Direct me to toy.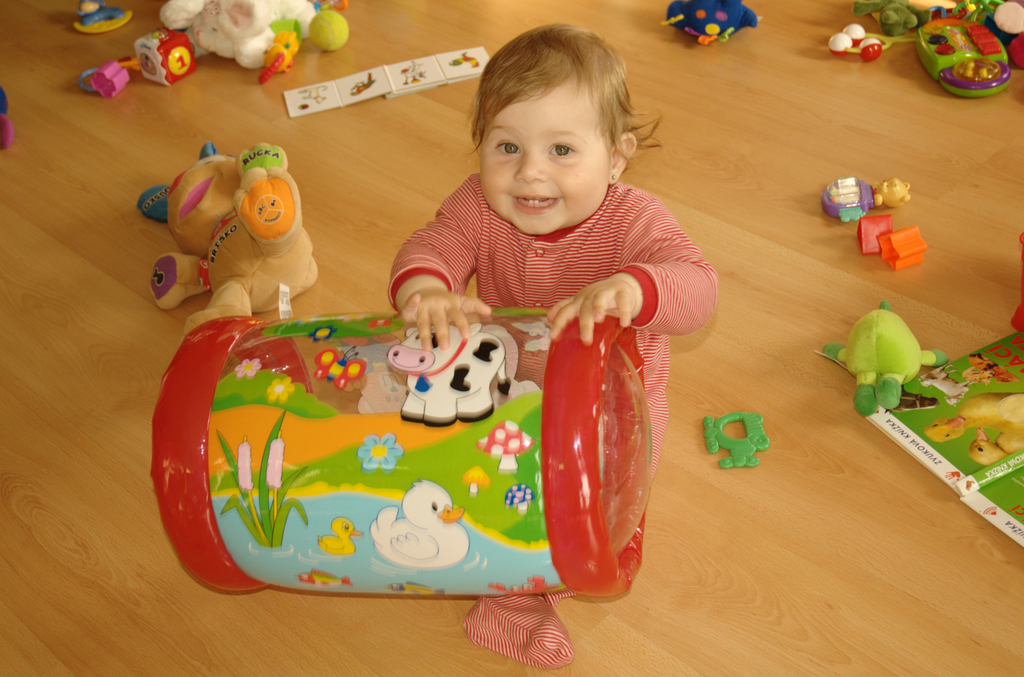
Direction: crop(155, 0, 315, 70).
